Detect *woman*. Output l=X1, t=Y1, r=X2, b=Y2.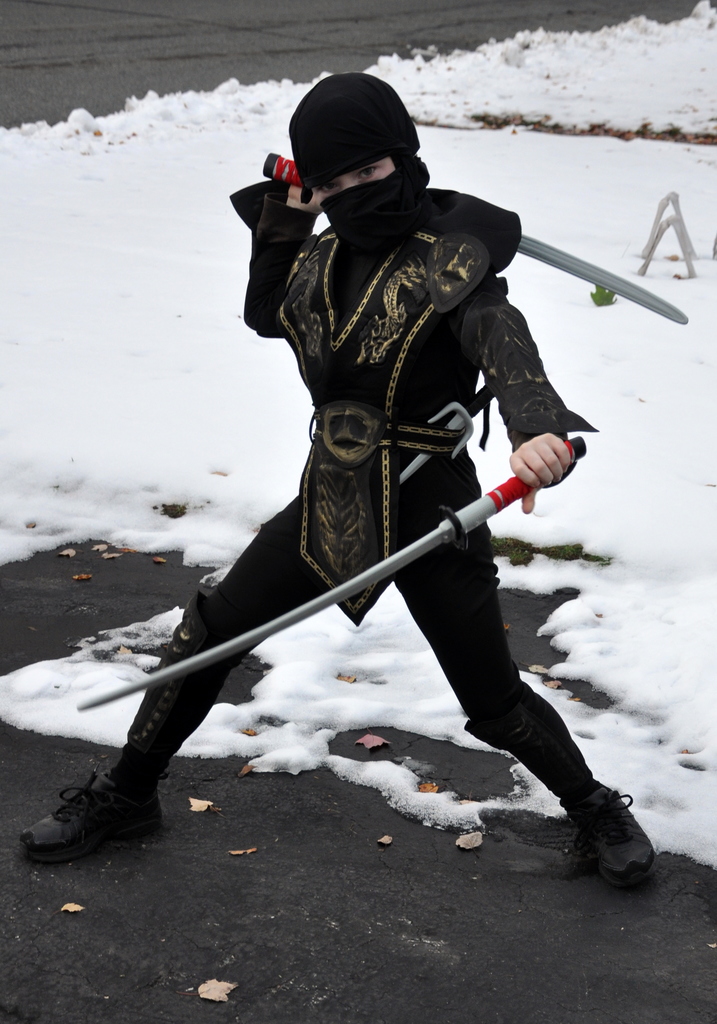
l=14, t=62, r=666, b=900.
